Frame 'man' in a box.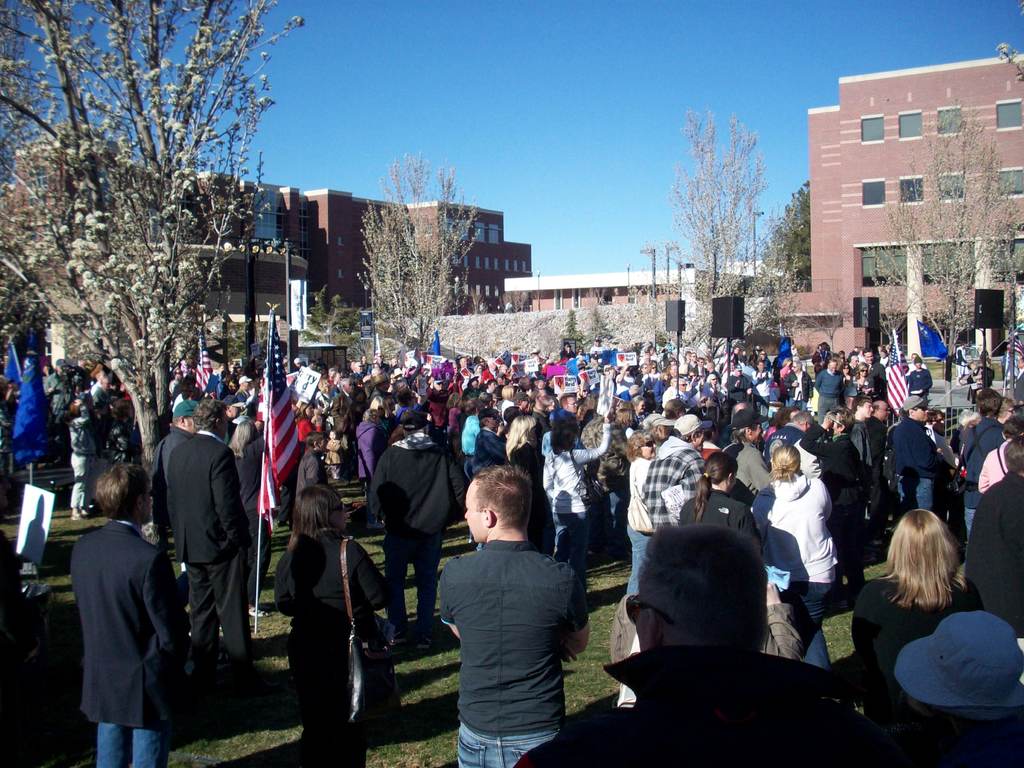
[x1=526, y1=386, x2=551, y2=467].
